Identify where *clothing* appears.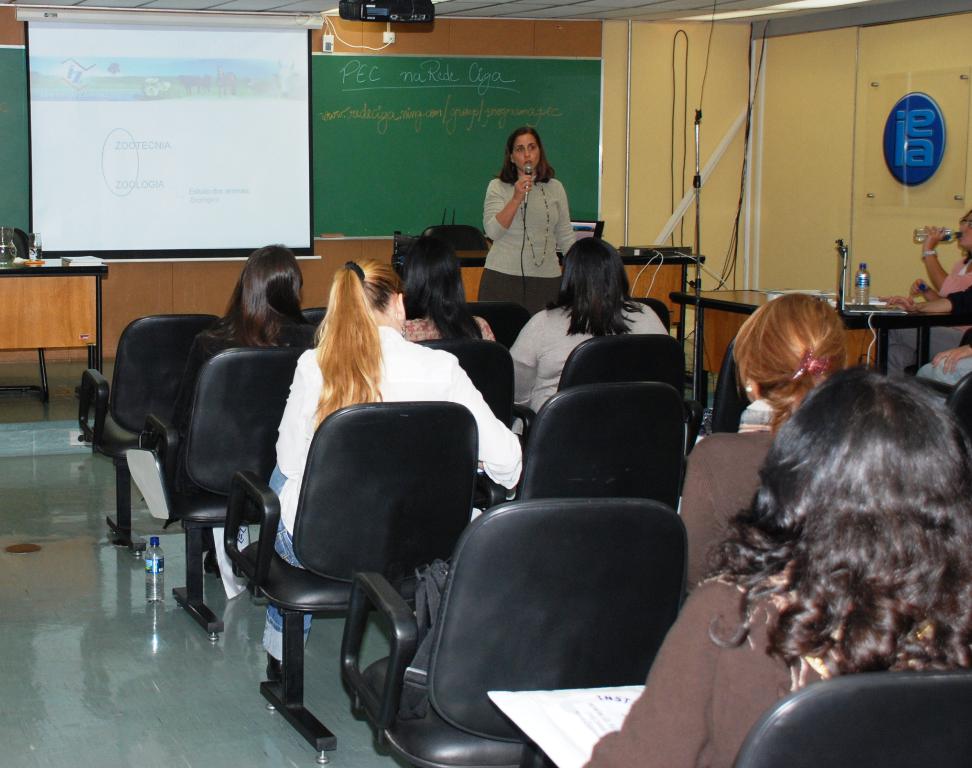
Appears at [679,400,790,592].
